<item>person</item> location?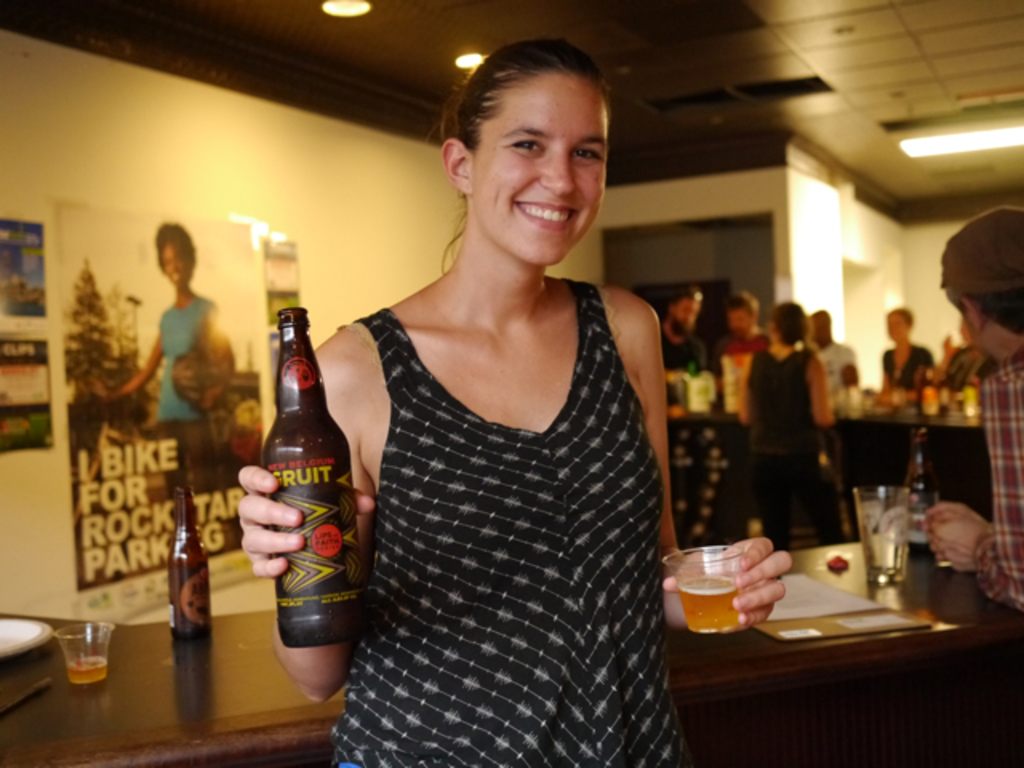
bbox(712, 291, 755, 416)
